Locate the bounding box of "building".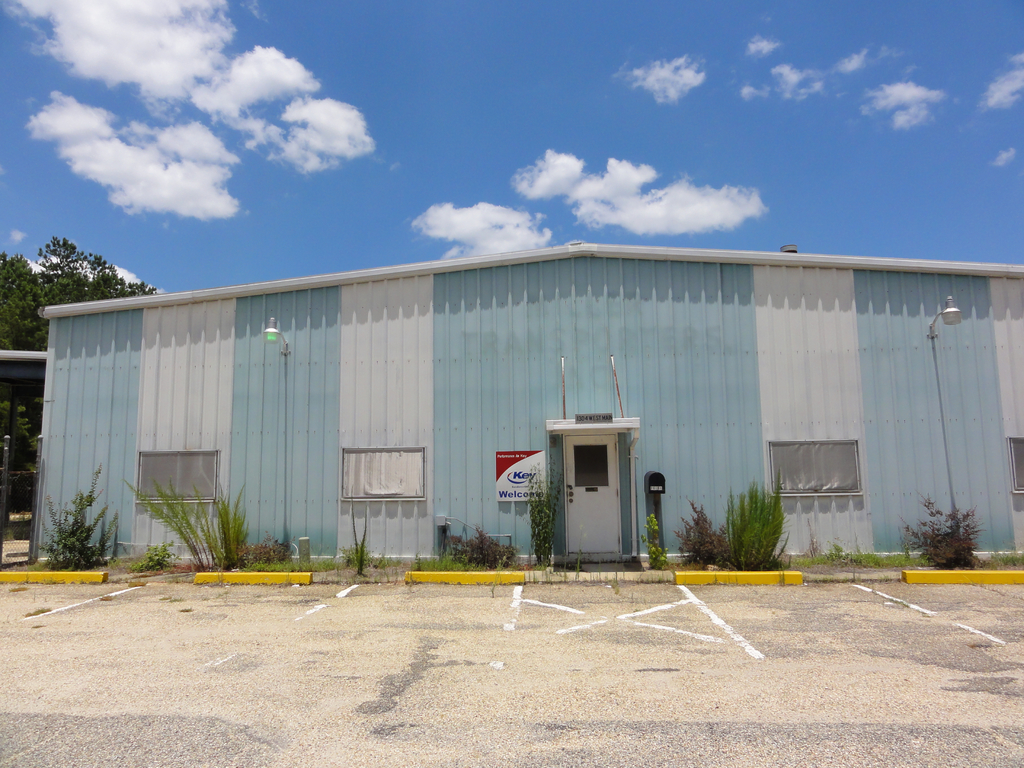
Bounding box: (37, 241, 1023, 572).
